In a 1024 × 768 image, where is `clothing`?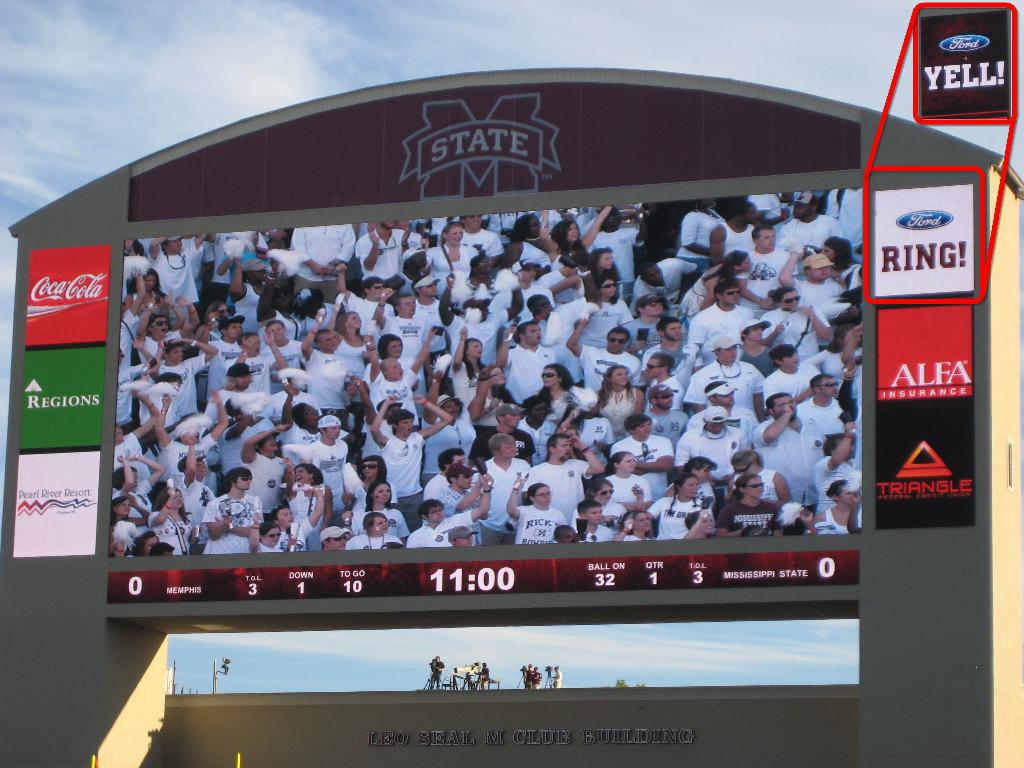
[463, 224, 502, 259].
